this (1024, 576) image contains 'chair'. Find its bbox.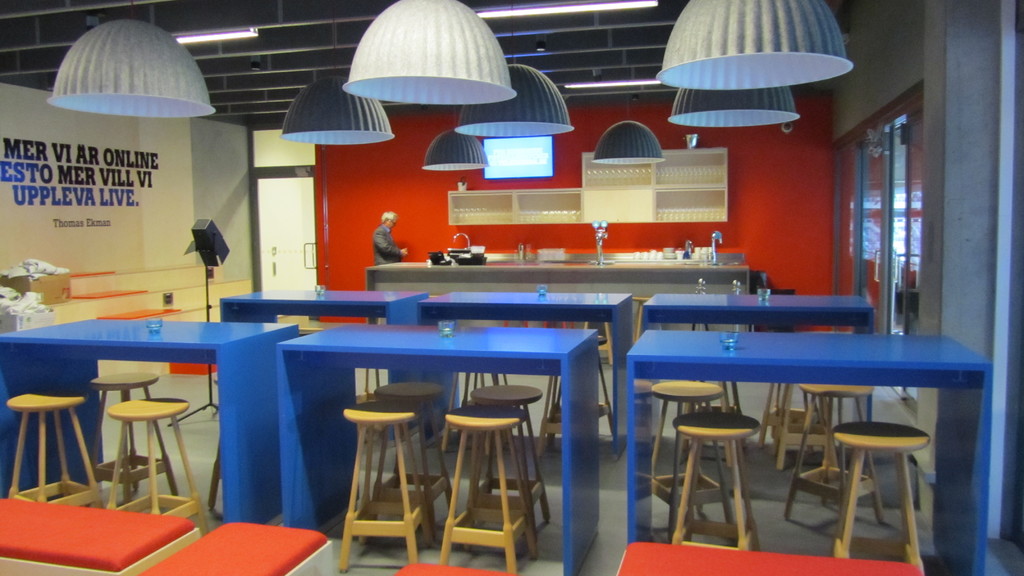
crop(333, 413, 445, 570).
